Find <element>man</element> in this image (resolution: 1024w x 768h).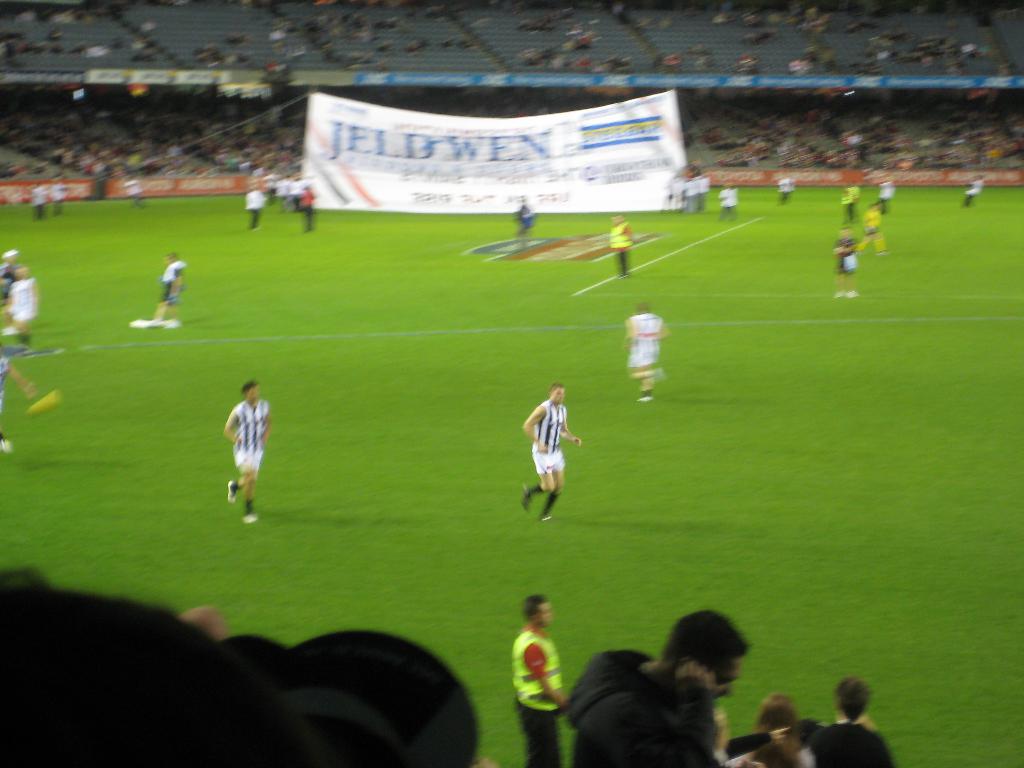
box=[620, 296, 670, 406].
